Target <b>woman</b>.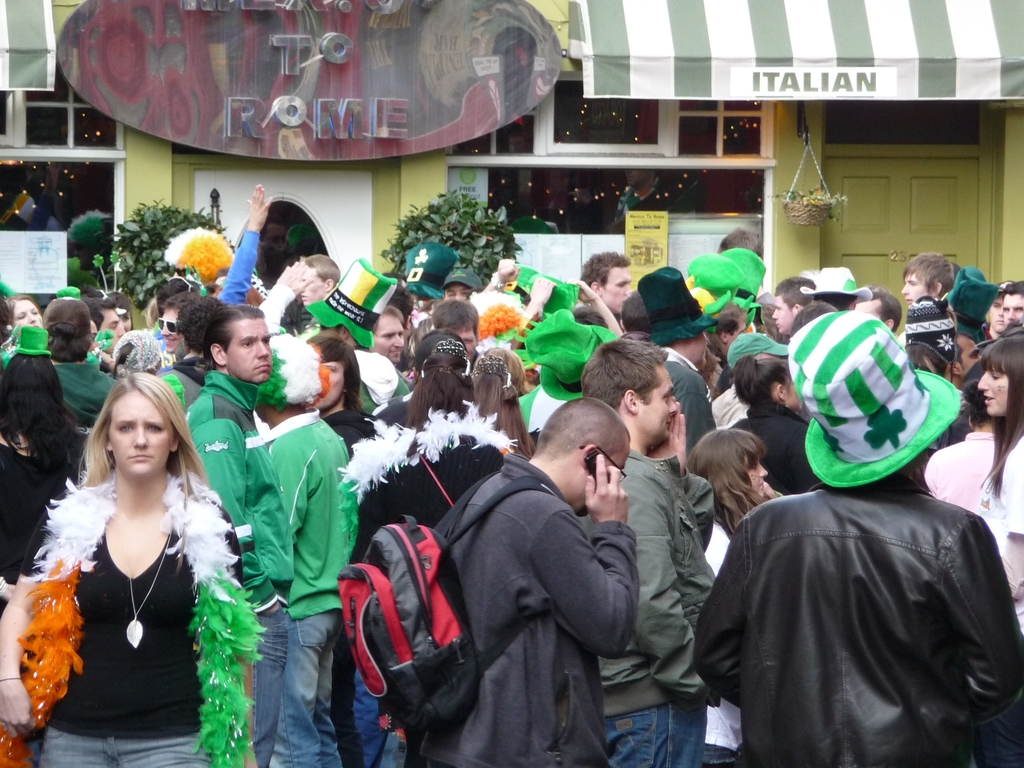
Target region: 44, 296, 121, 429.
